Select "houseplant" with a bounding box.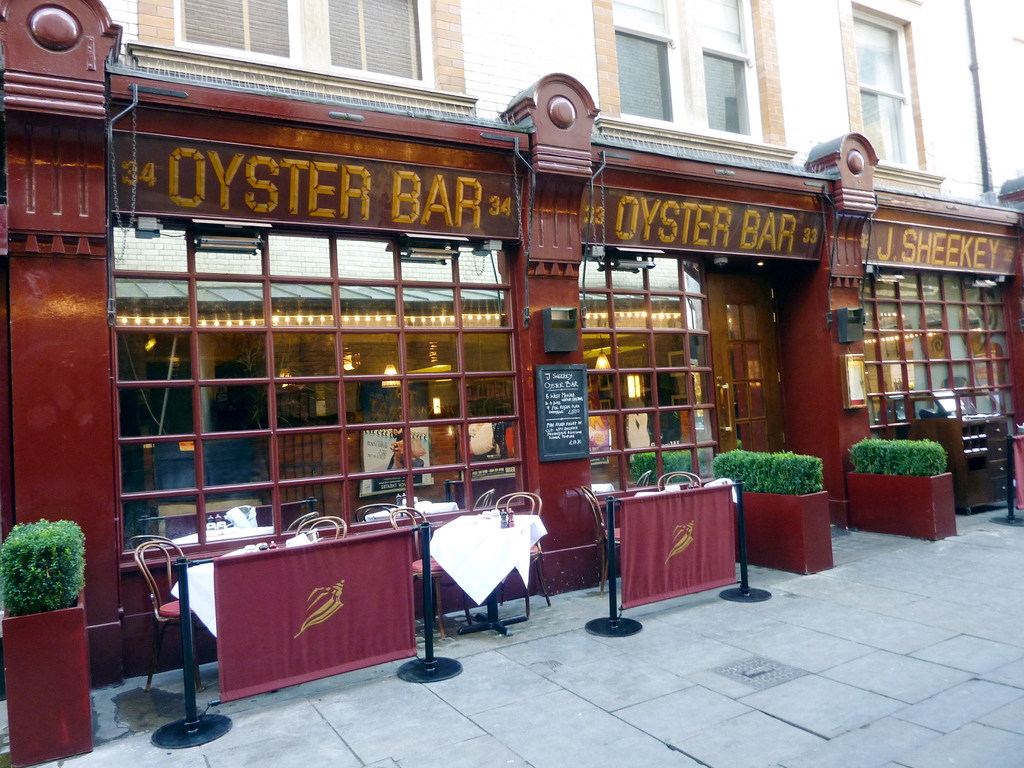
(847,430,961,547).
